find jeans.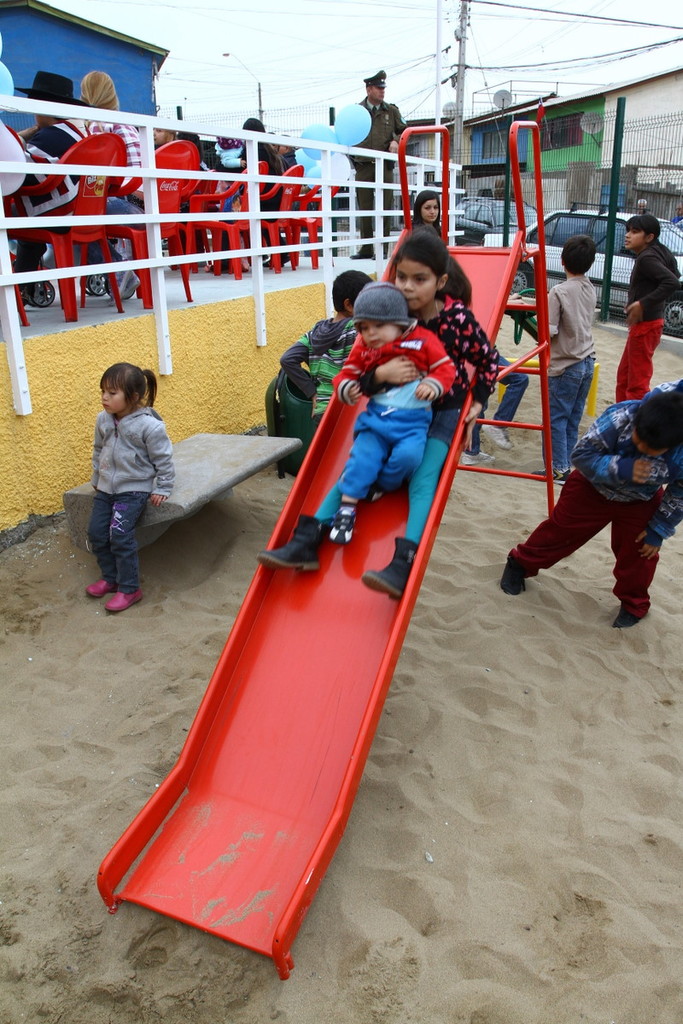
(319, 401, 434, 514).
